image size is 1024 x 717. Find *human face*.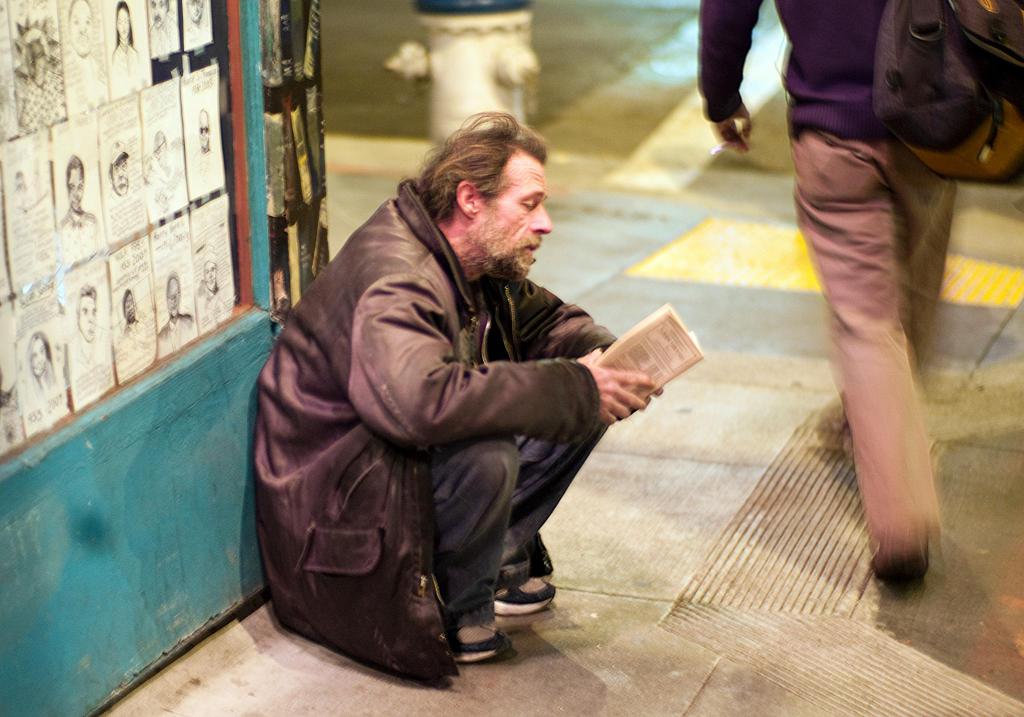
(left=69, top=0, right=97, bottom=54).
